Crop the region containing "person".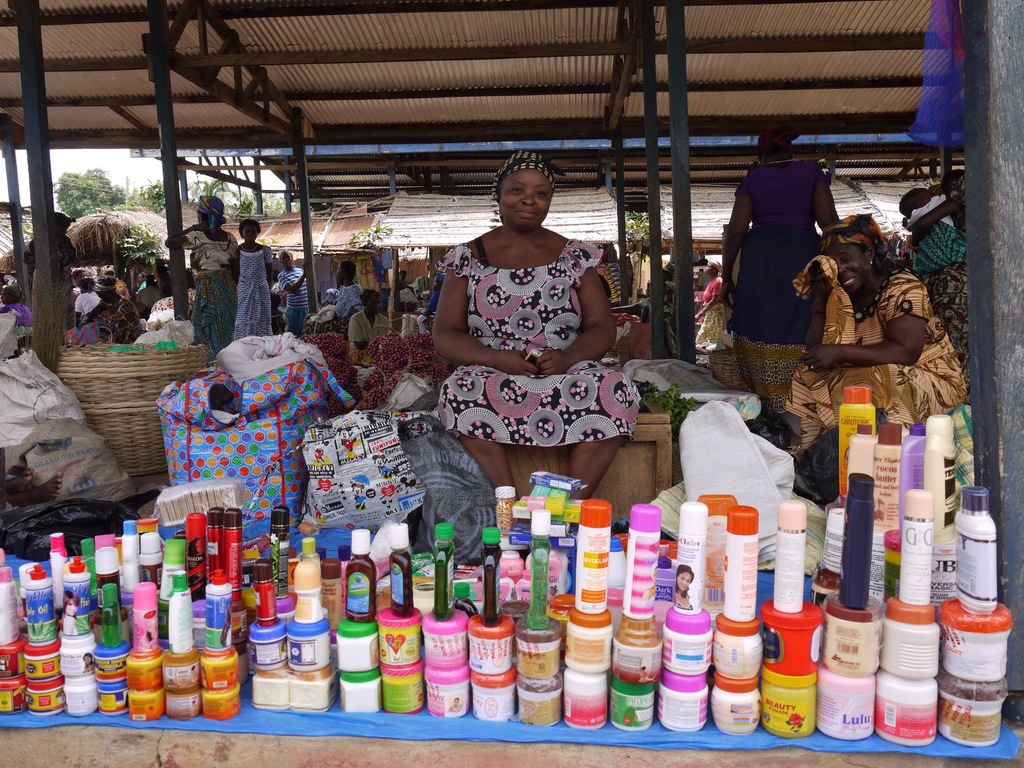
Crop region: [793,210,966,459].
